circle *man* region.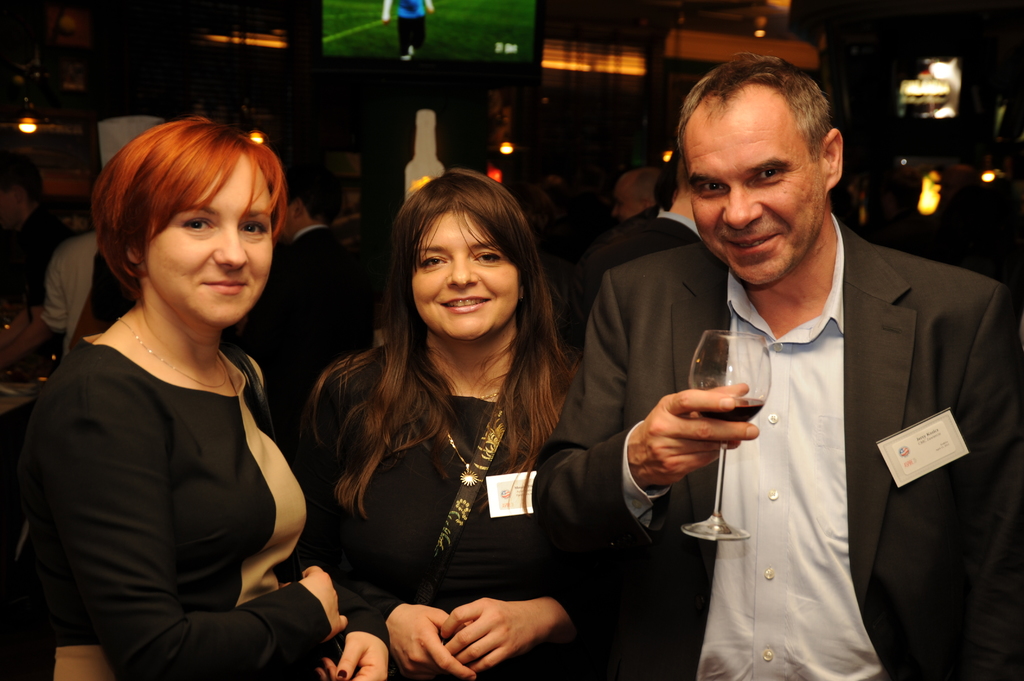
Region: bbox=(611, 159, 703, 275).
